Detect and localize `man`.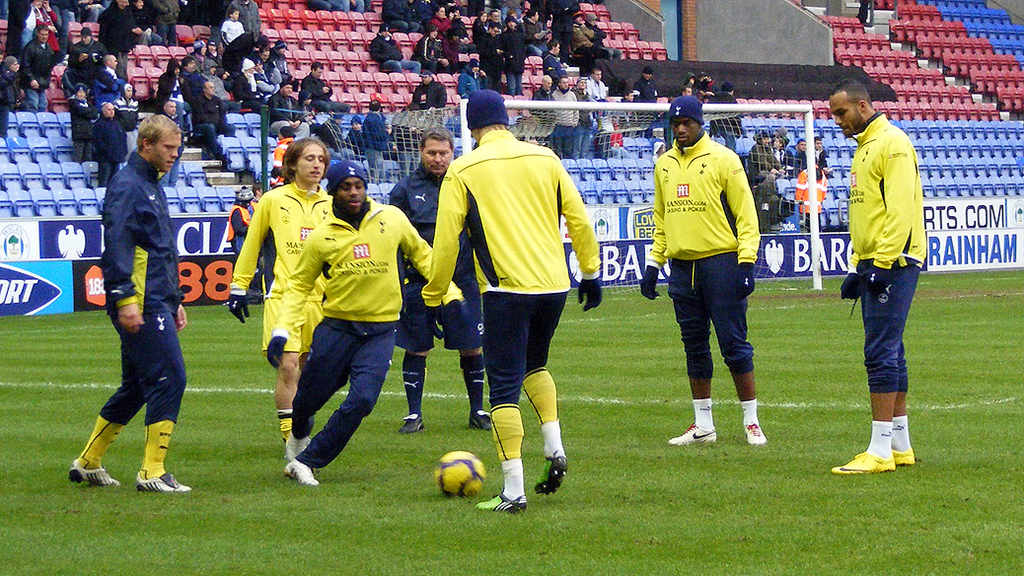
Localized at bbox(69, 112, 195, 488).
